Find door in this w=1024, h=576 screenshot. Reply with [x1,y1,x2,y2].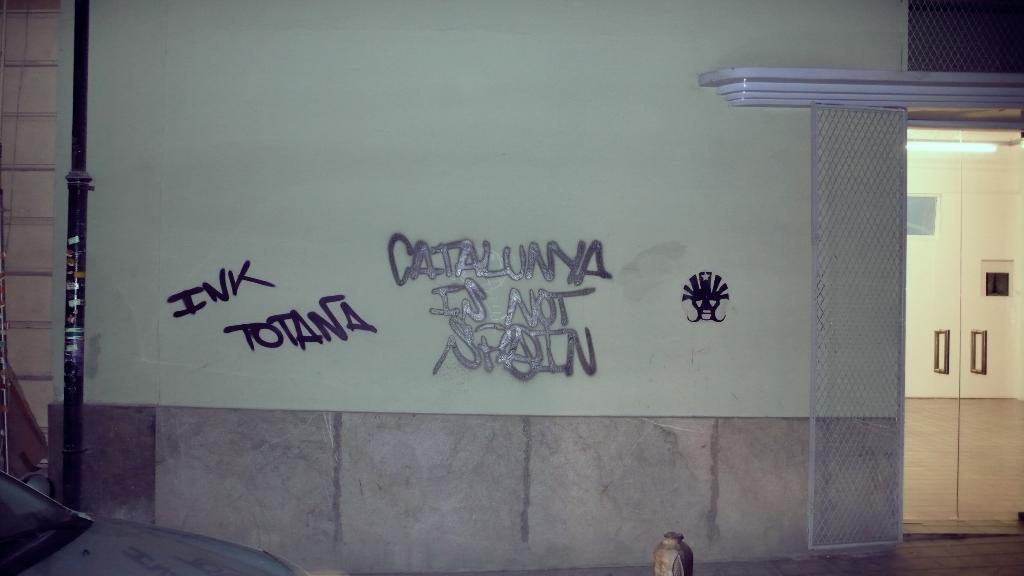
[804,103,906,552].
